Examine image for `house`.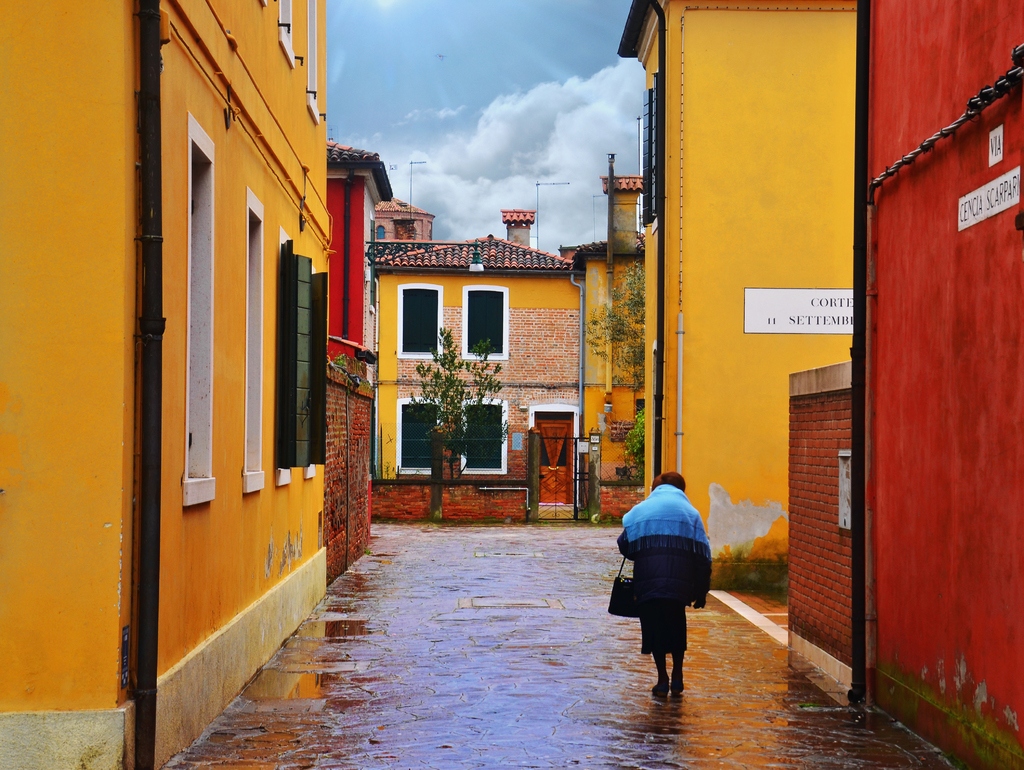
Examination result: 328, 148, 378, 576.
